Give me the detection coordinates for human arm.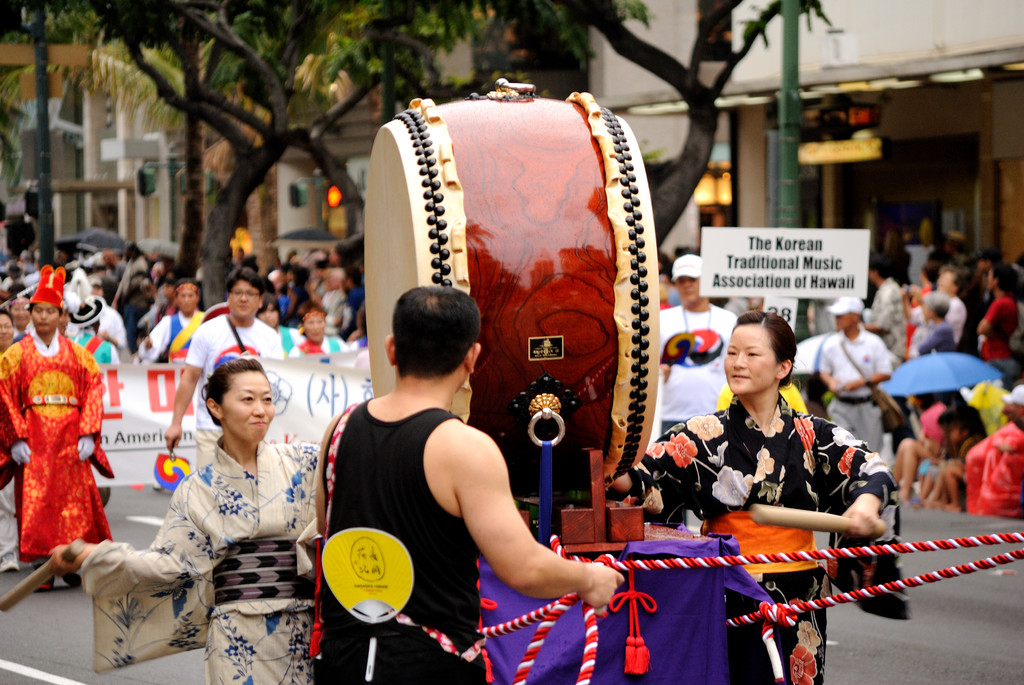
819 342 842 391.
